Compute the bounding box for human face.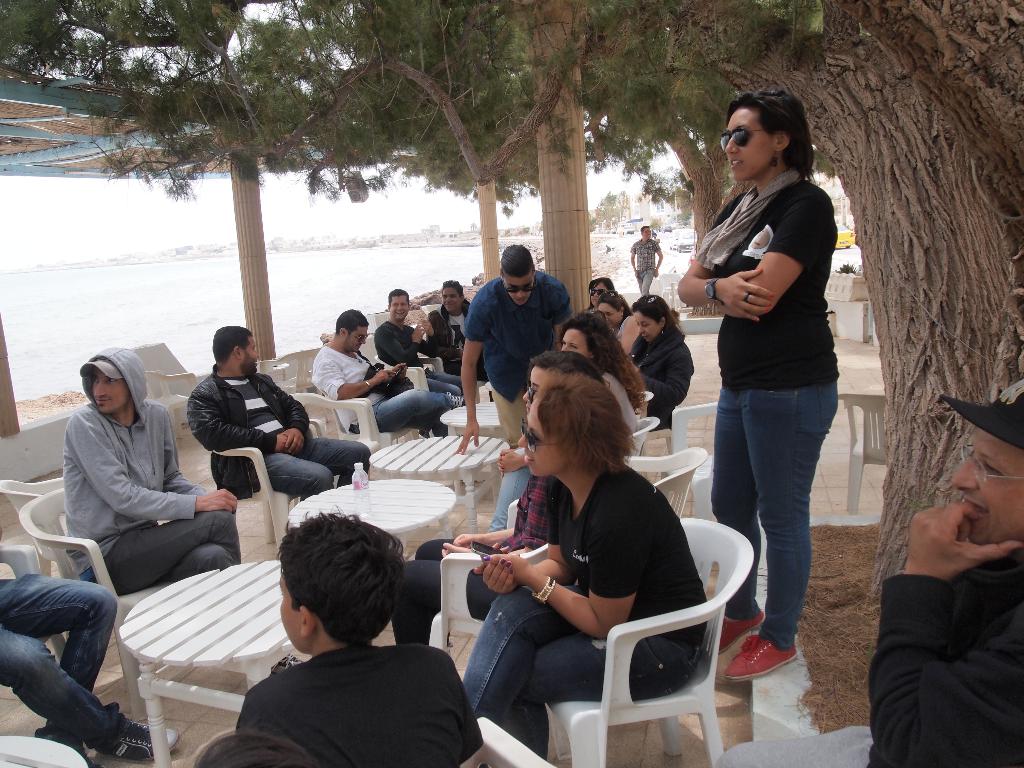
x1=505 y1=271 x2=530 y2=307.
